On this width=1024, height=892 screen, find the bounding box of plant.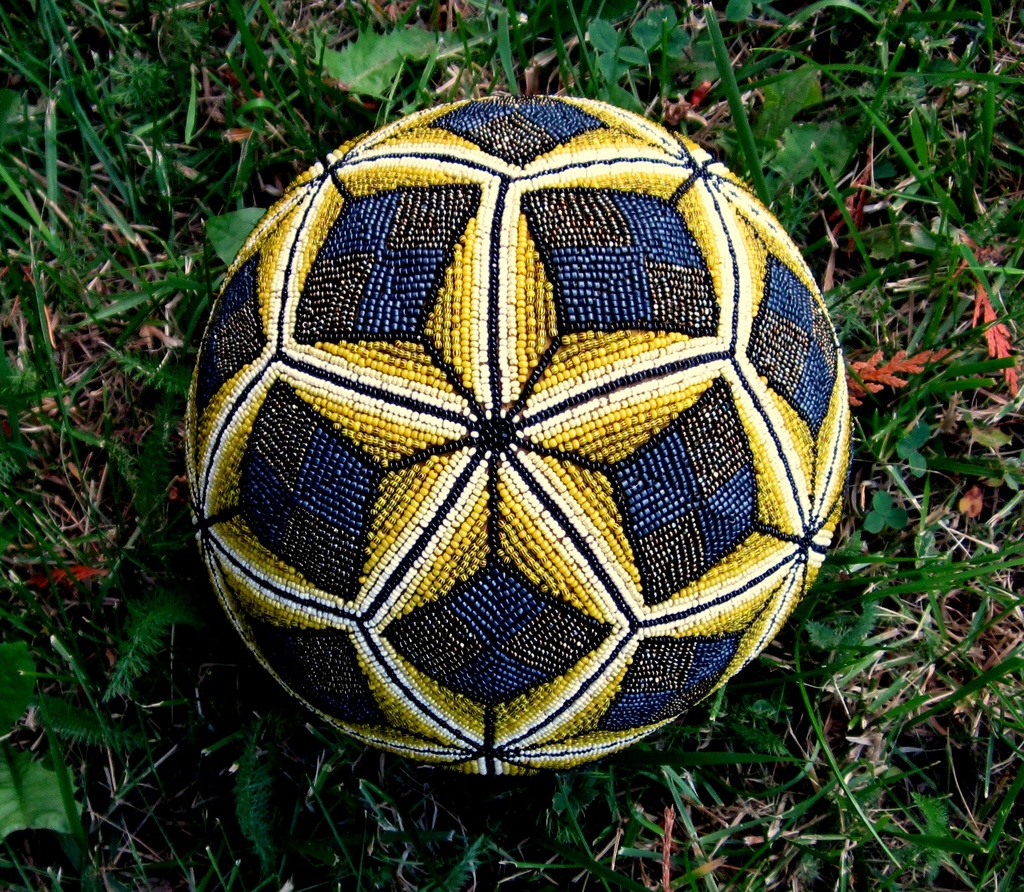
Bounding box: {"left": 593, "top": 4, "right": 691, "bottom": 122}.
